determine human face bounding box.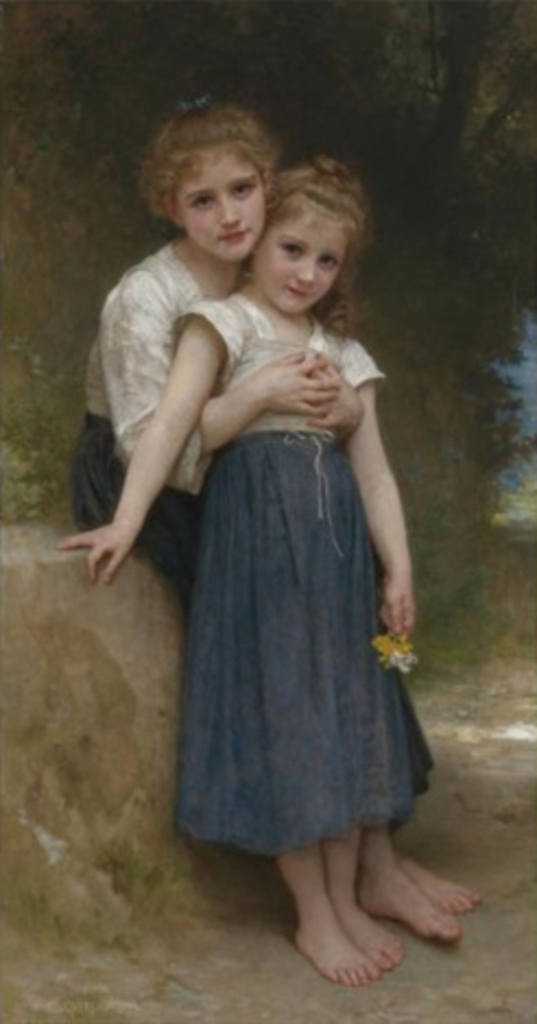
Determined: select_region(179, 153, 266, 255).
